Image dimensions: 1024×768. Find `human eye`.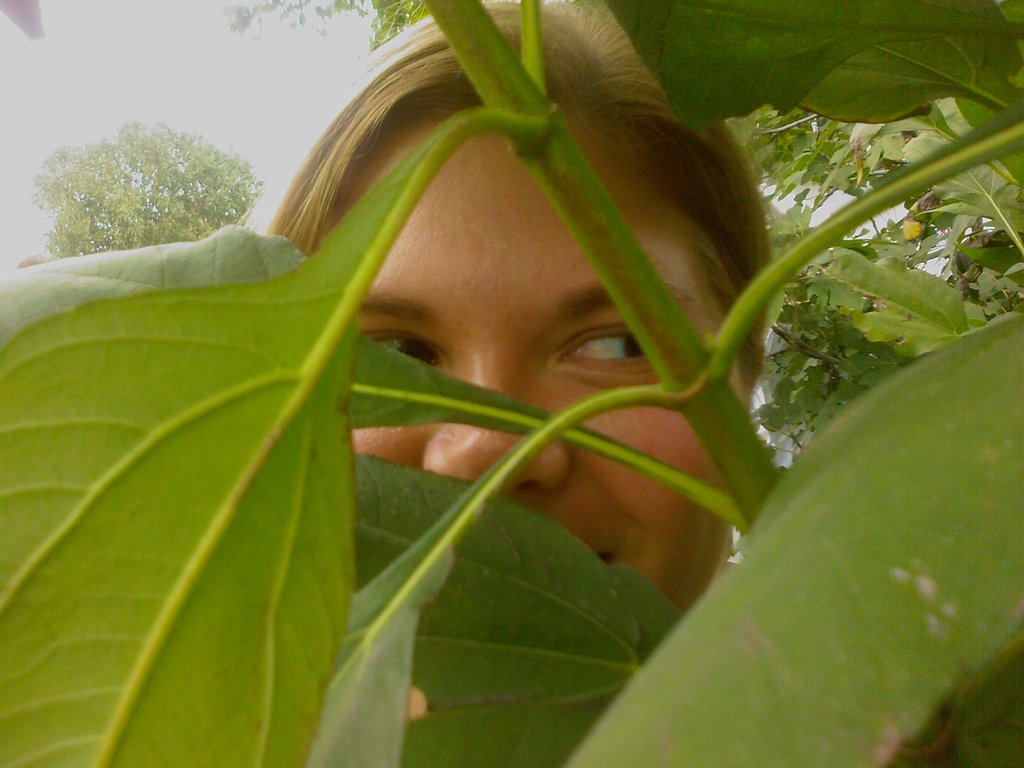
545 317 648 386.
